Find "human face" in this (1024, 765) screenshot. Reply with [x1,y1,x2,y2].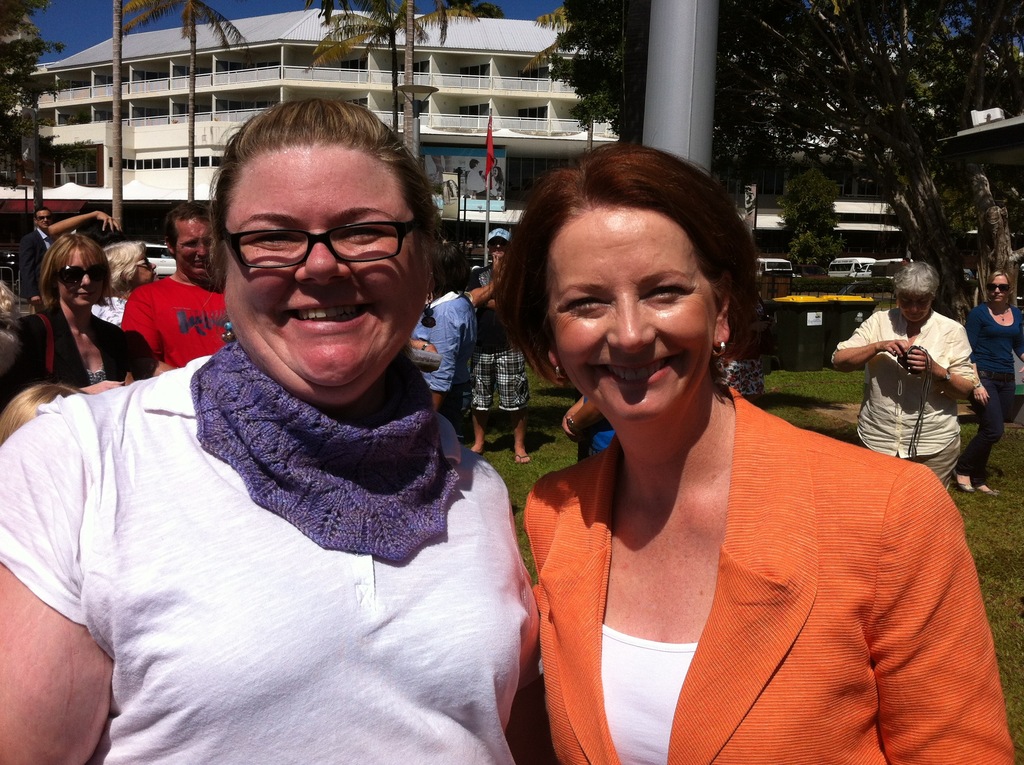
[988,275,1008,305].
